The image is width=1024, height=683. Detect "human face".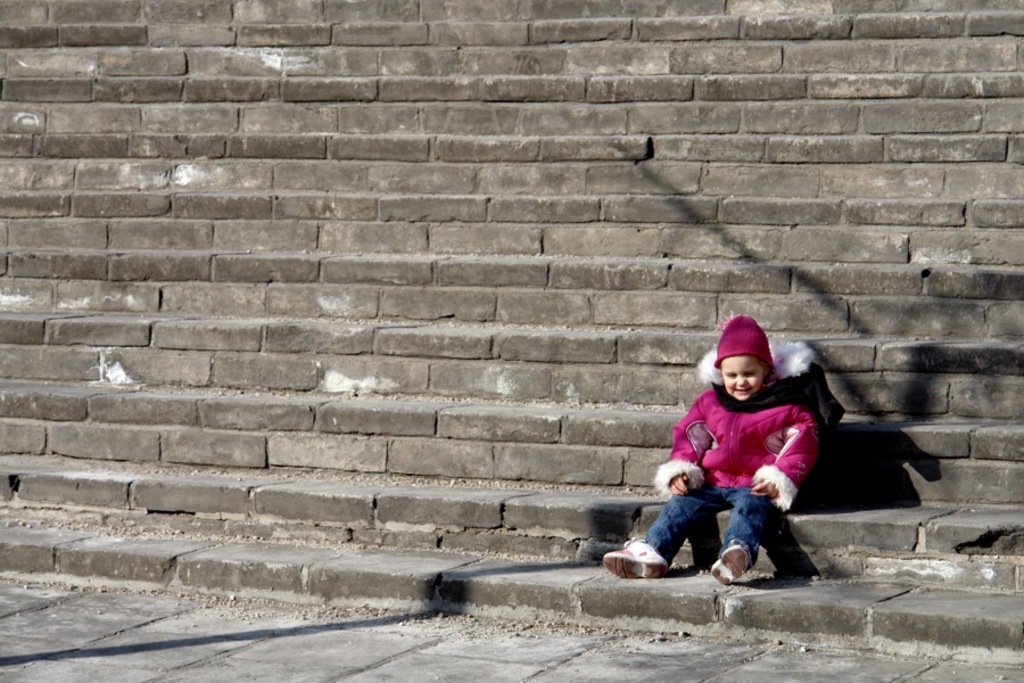
Detection: BBox(722, 357, 763, 402).
